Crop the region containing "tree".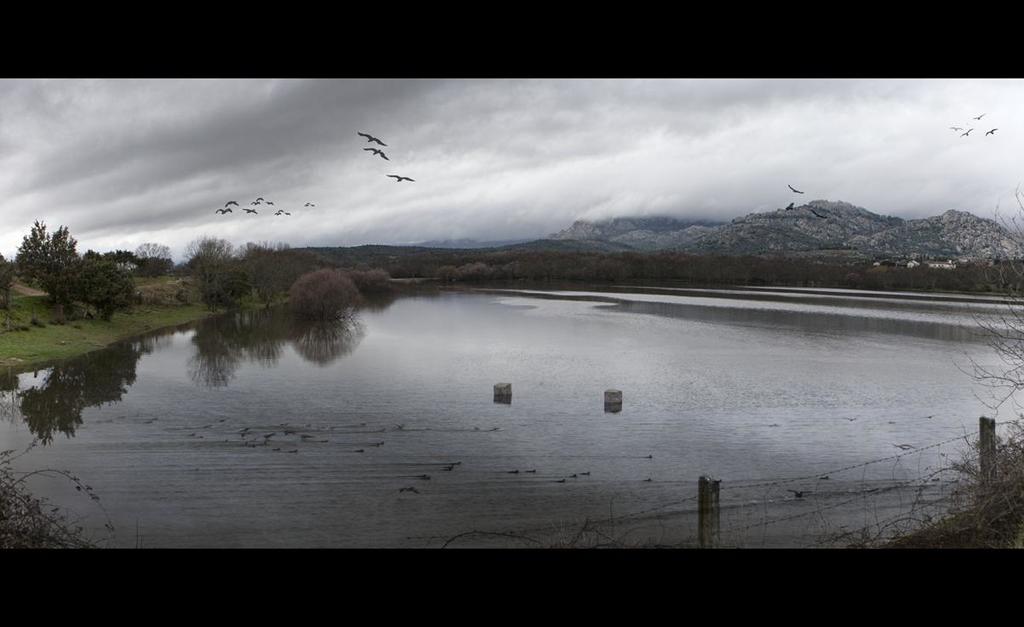
Crop region: 130 239 170 270.
